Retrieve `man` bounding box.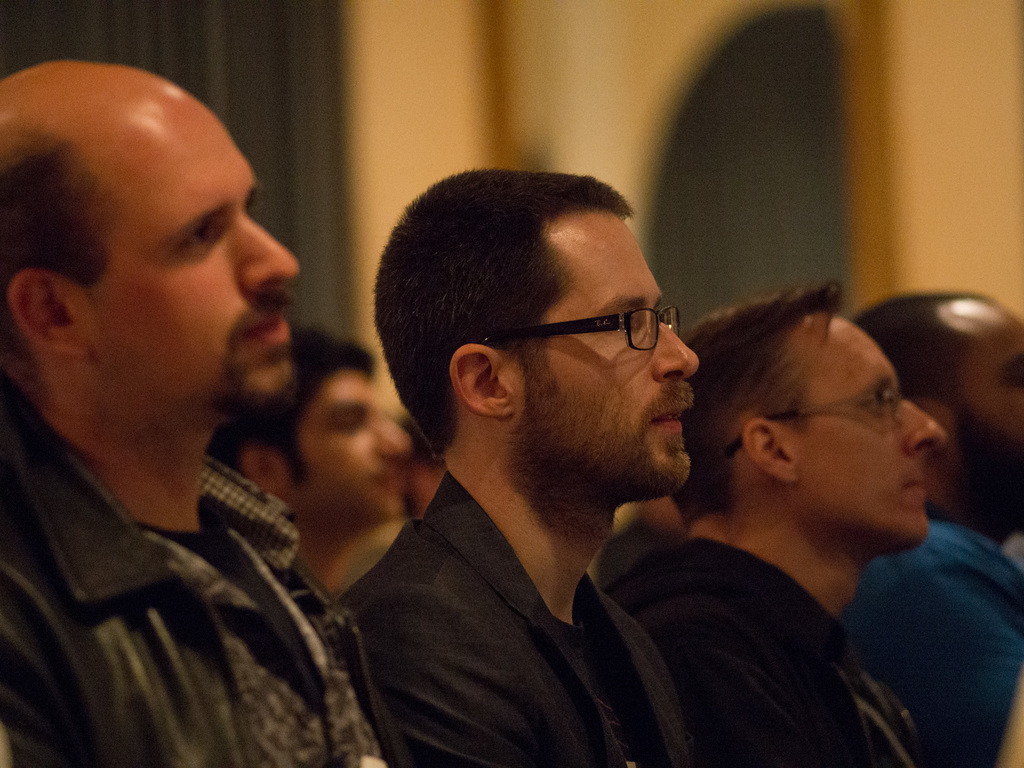
Bounding box: 851 291 1023 767.
